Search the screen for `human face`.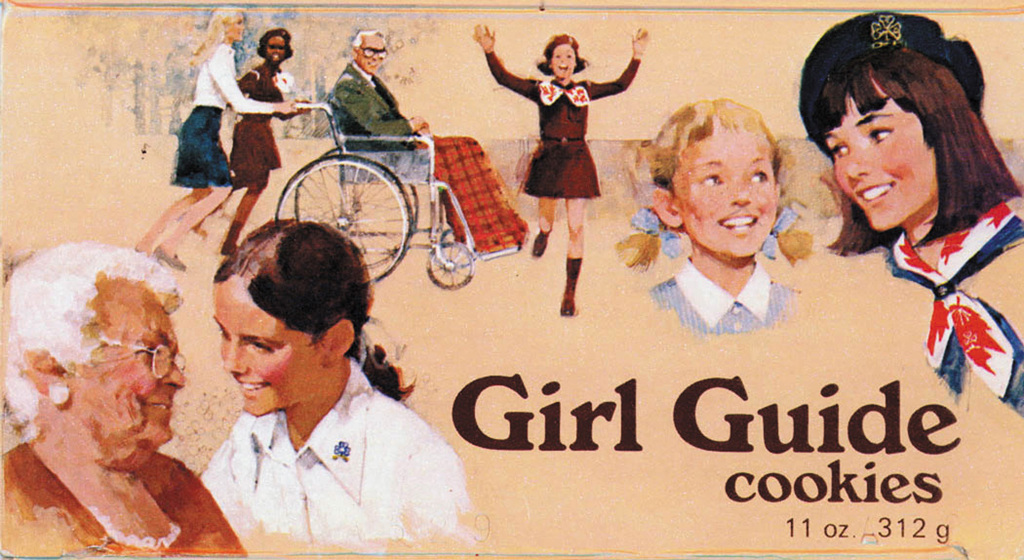
Found at 673 126 775 259.
